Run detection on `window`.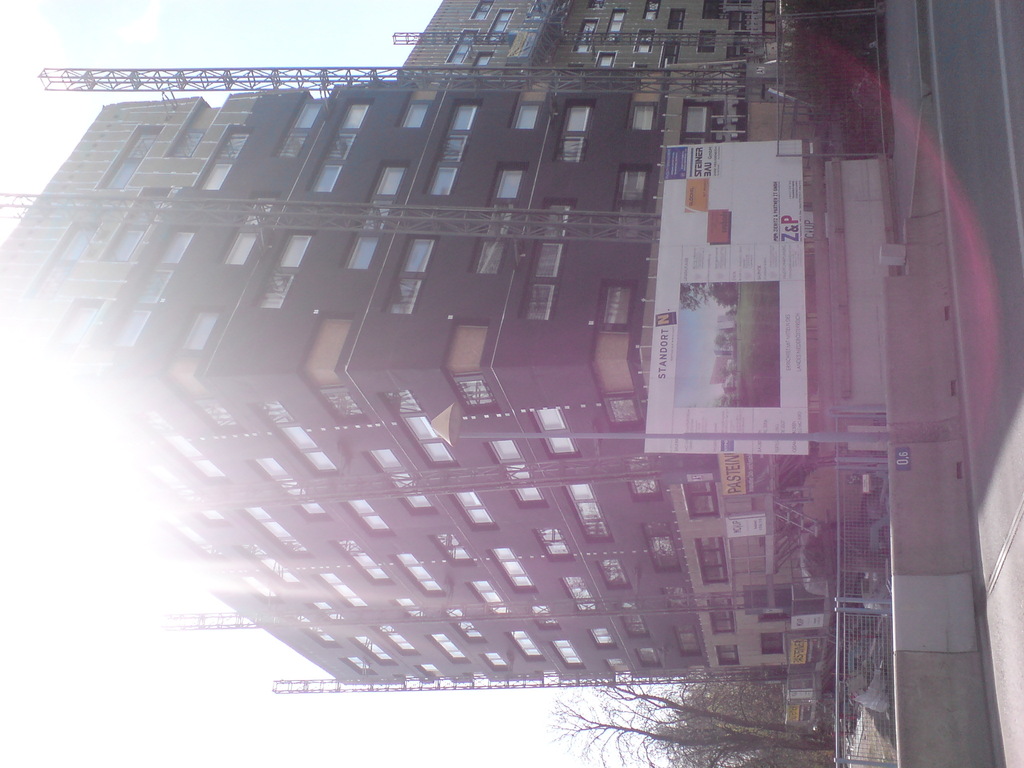
Result: bbox=[443, 610, 483, 646].
